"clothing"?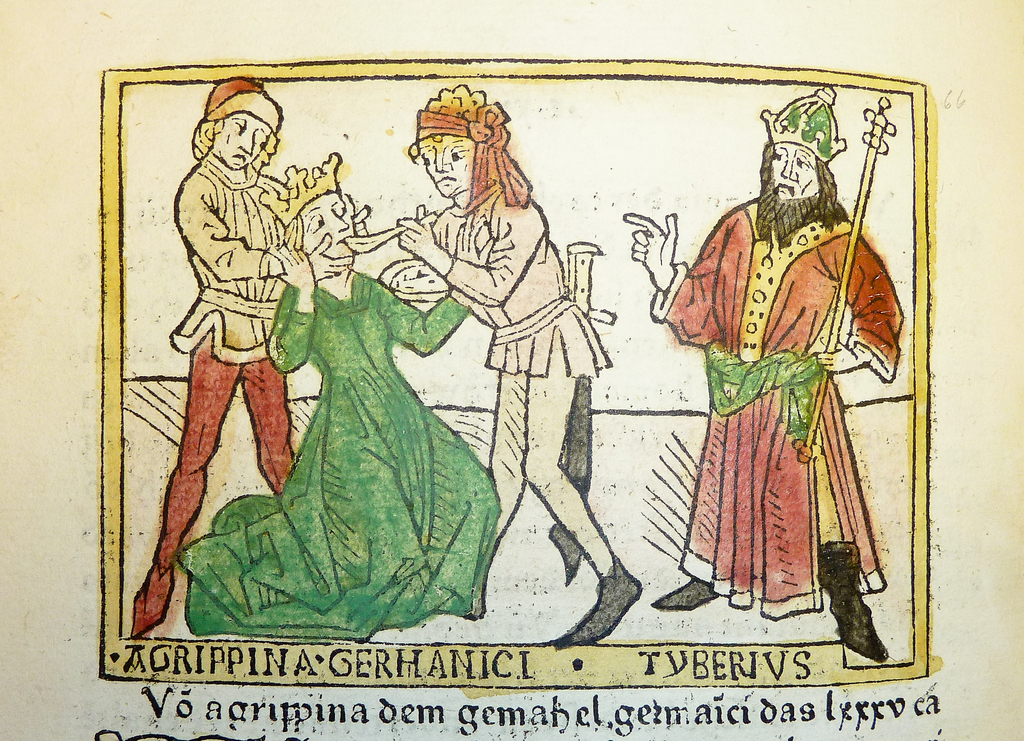
(664,164,905,609)
